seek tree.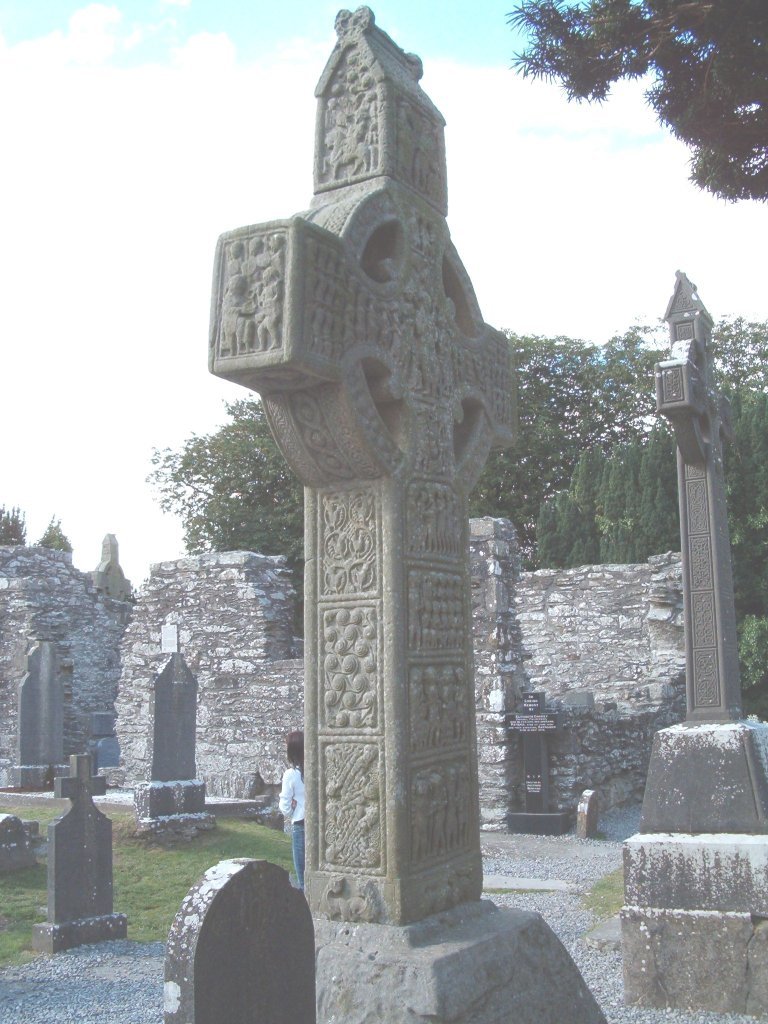
[x1=503, y1=0, x2=767, y2=205].
